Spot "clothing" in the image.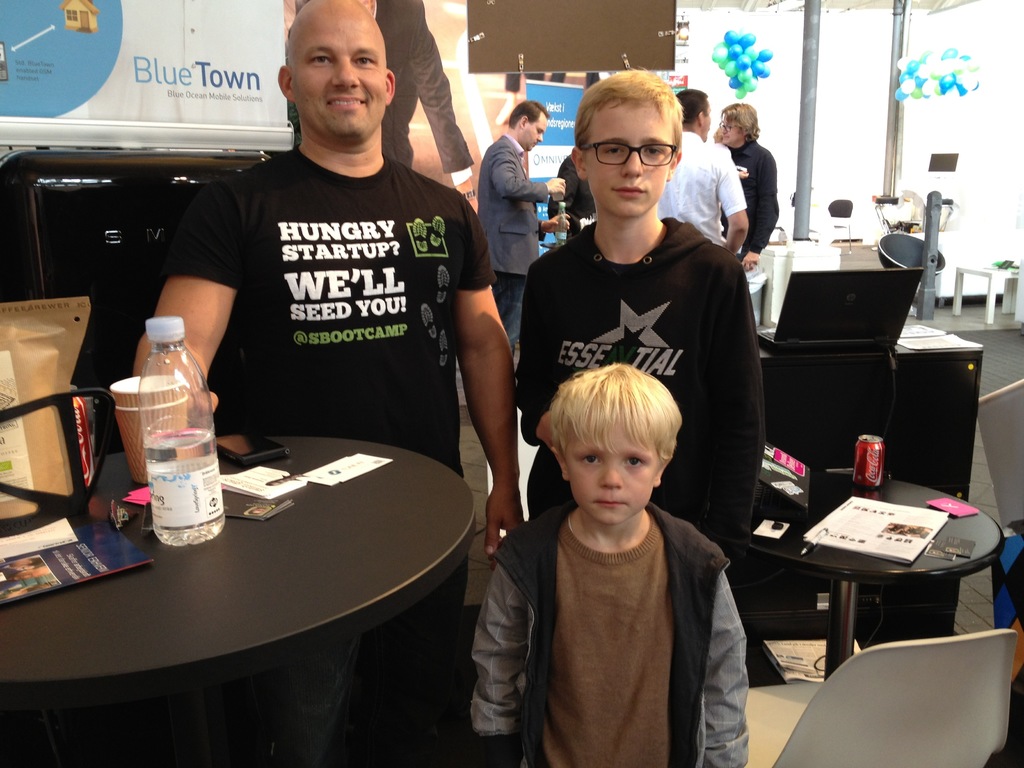
"clothing" found at 473,504,742,767.
